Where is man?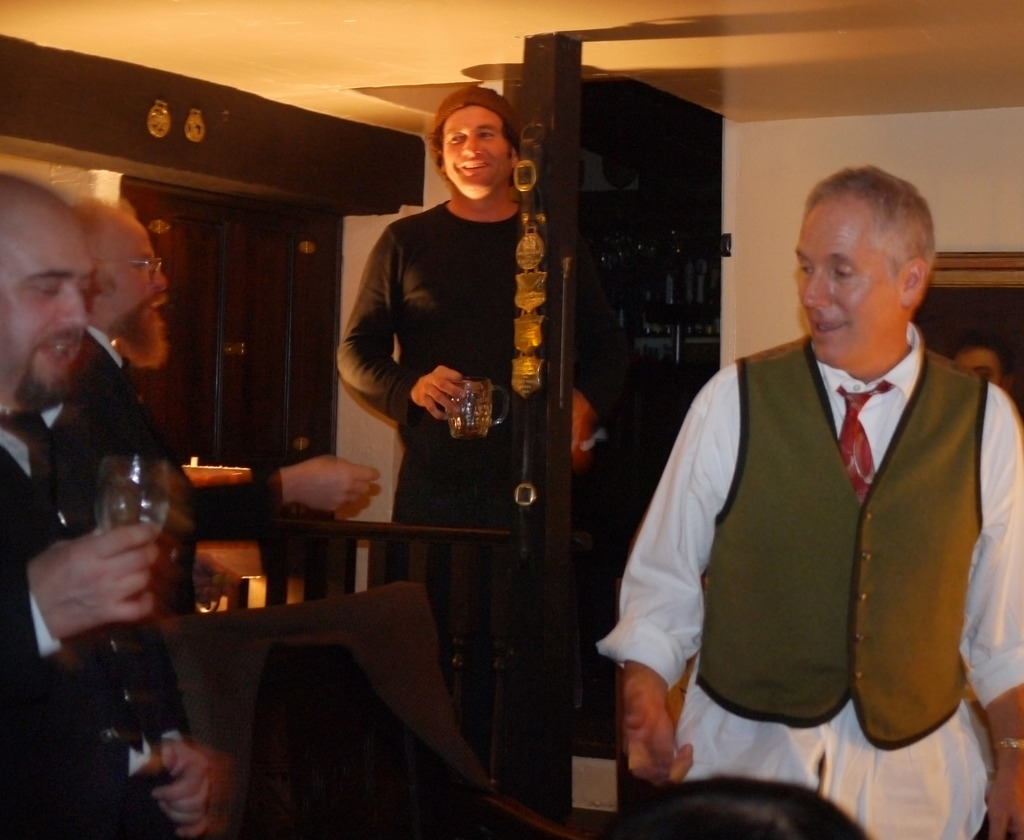
[330, 83, 595, 761].
